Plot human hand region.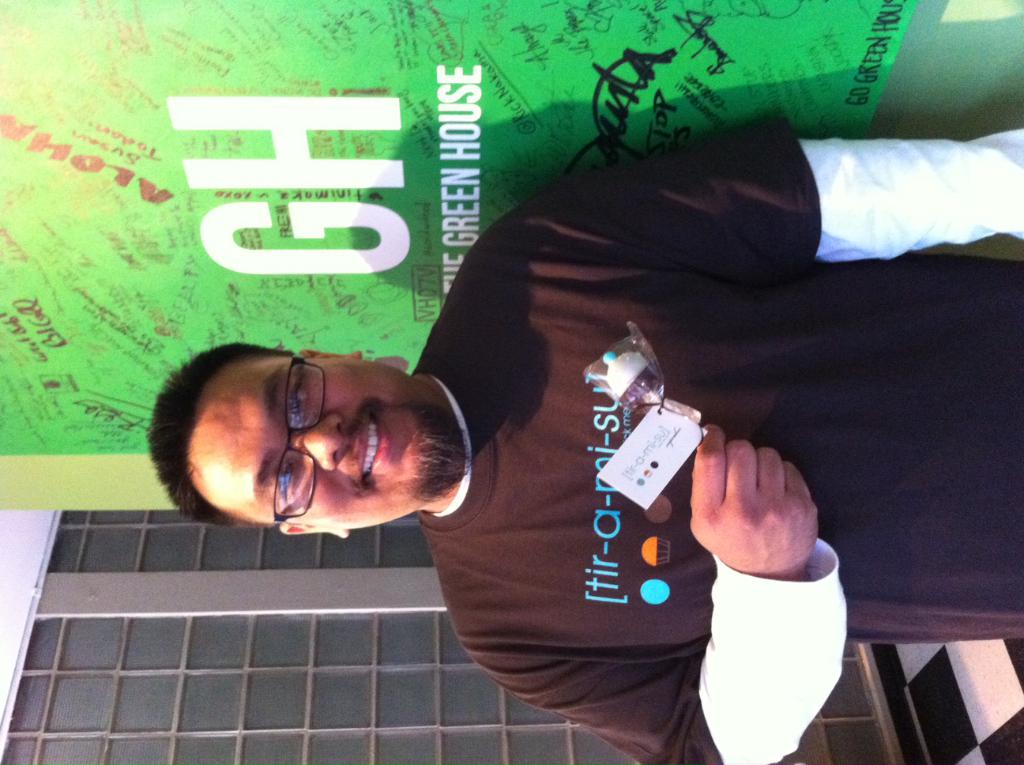
Plotted at x1=674 y1=426 x2=807 y2=587.
